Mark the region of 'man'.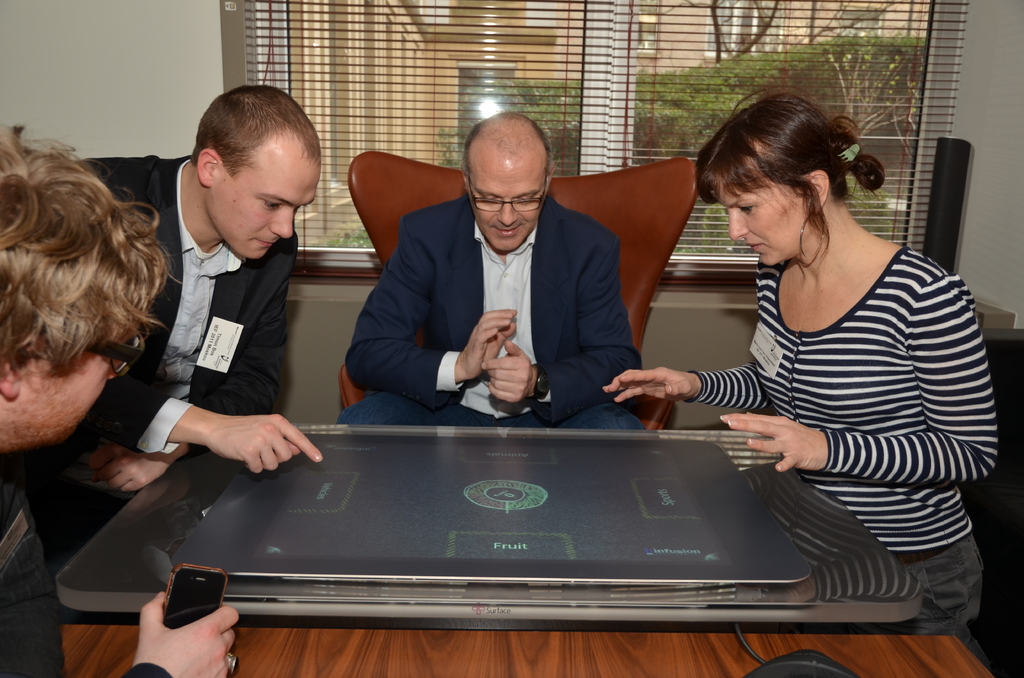
Region: l=344, t=117, r=661, b=448.
